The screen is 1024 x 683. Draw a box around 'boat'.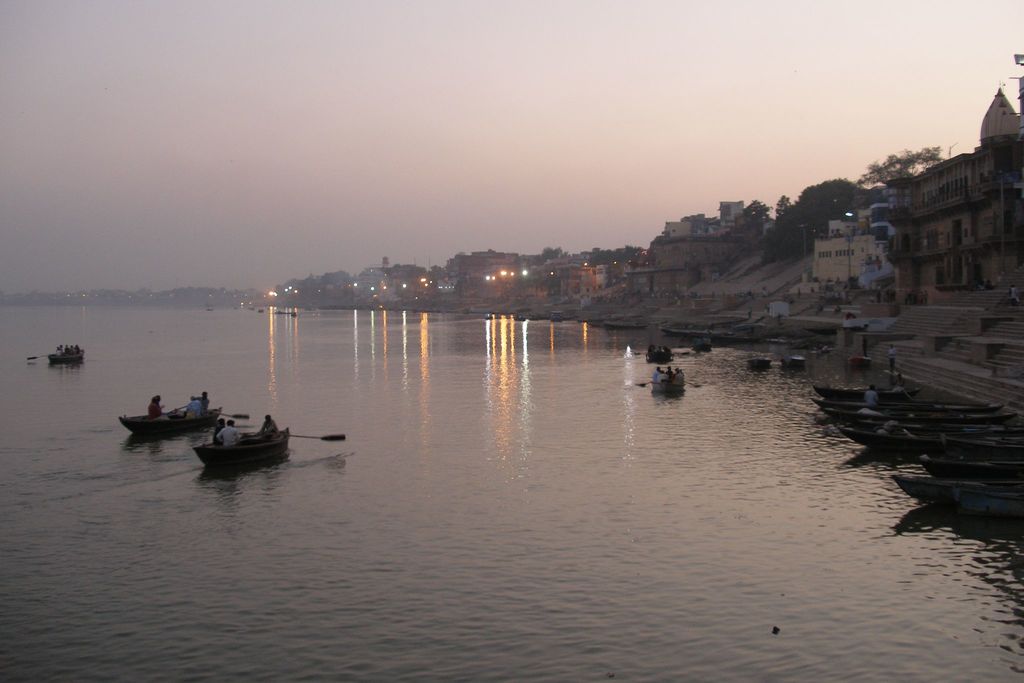
646:352:676:370.
